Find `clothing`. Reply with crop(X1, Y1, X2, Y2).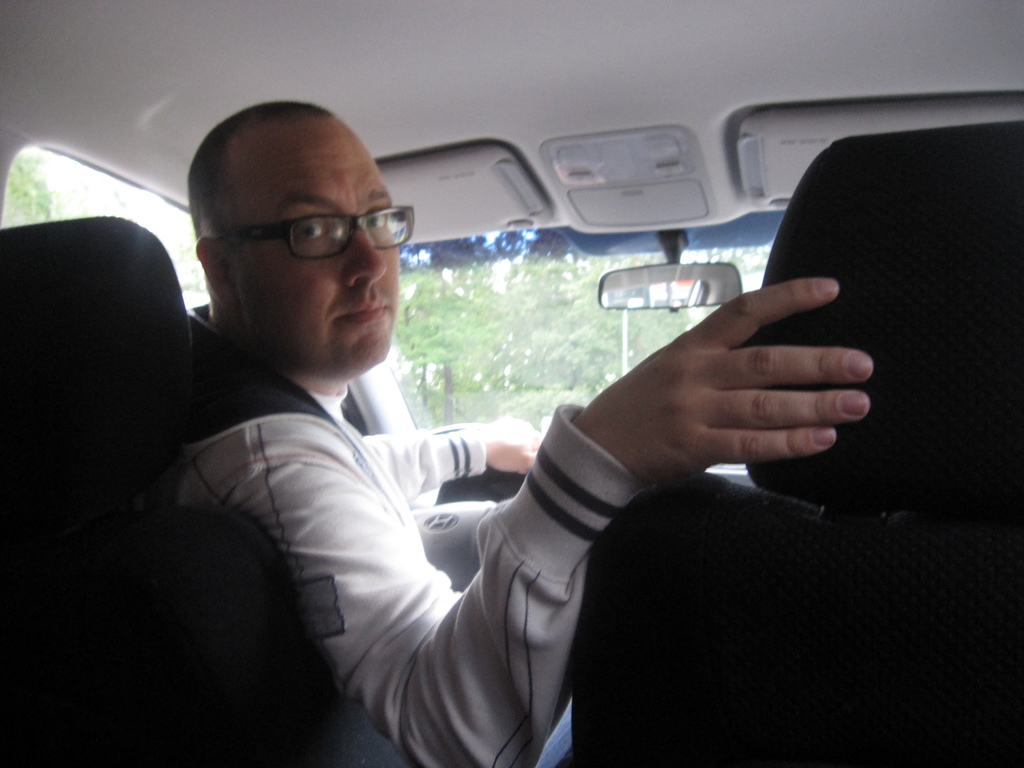
crop(170, 303, 645, 767).
